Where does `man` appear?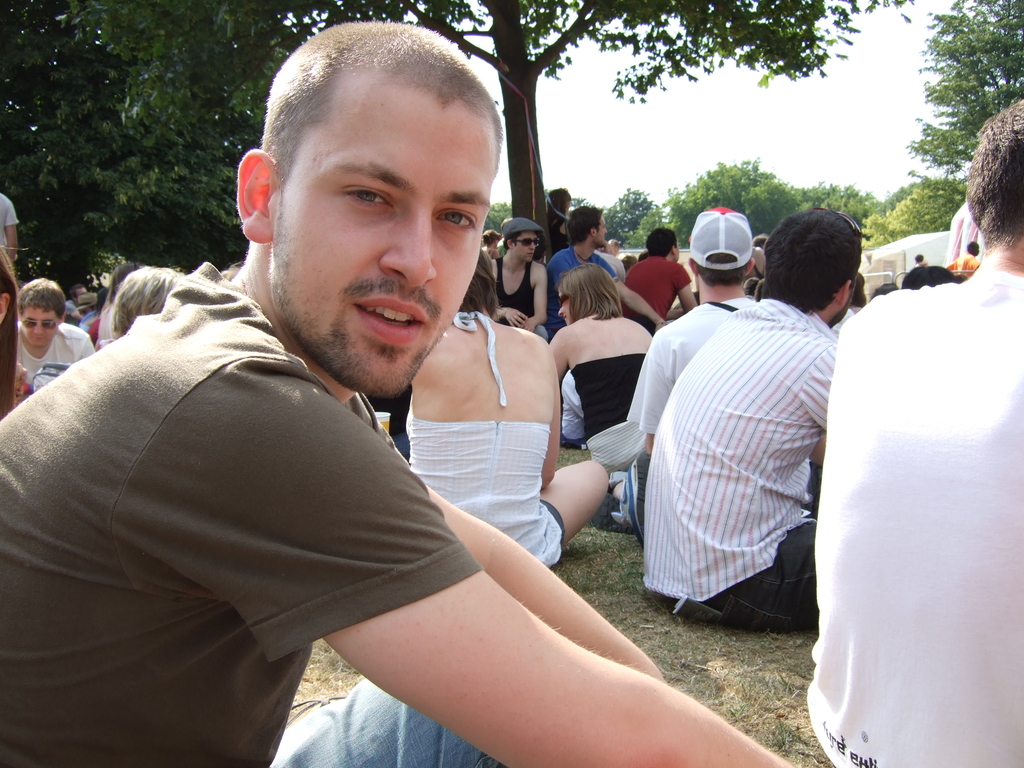
Appears at <bbox>485, 225, 554, 339</bbox>.
